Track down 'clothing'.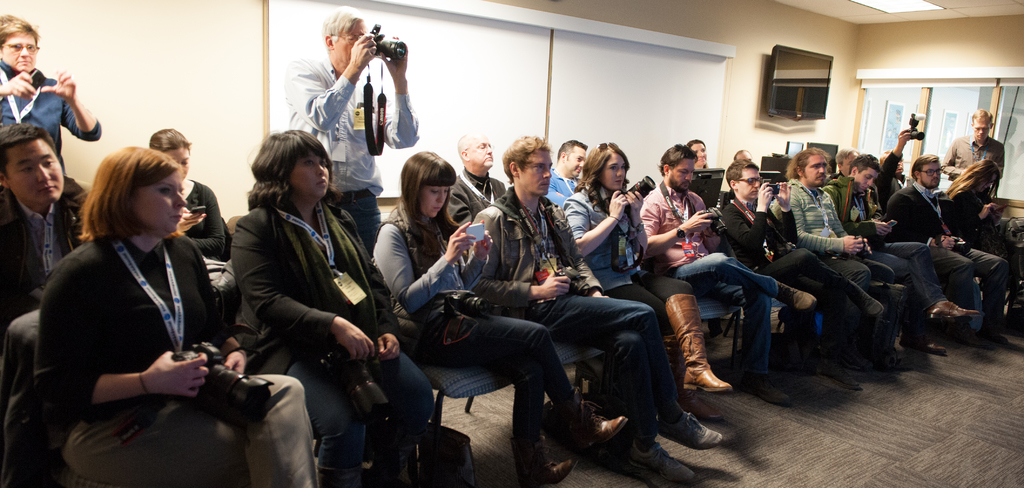
Tracked to [872,240,948,344].
